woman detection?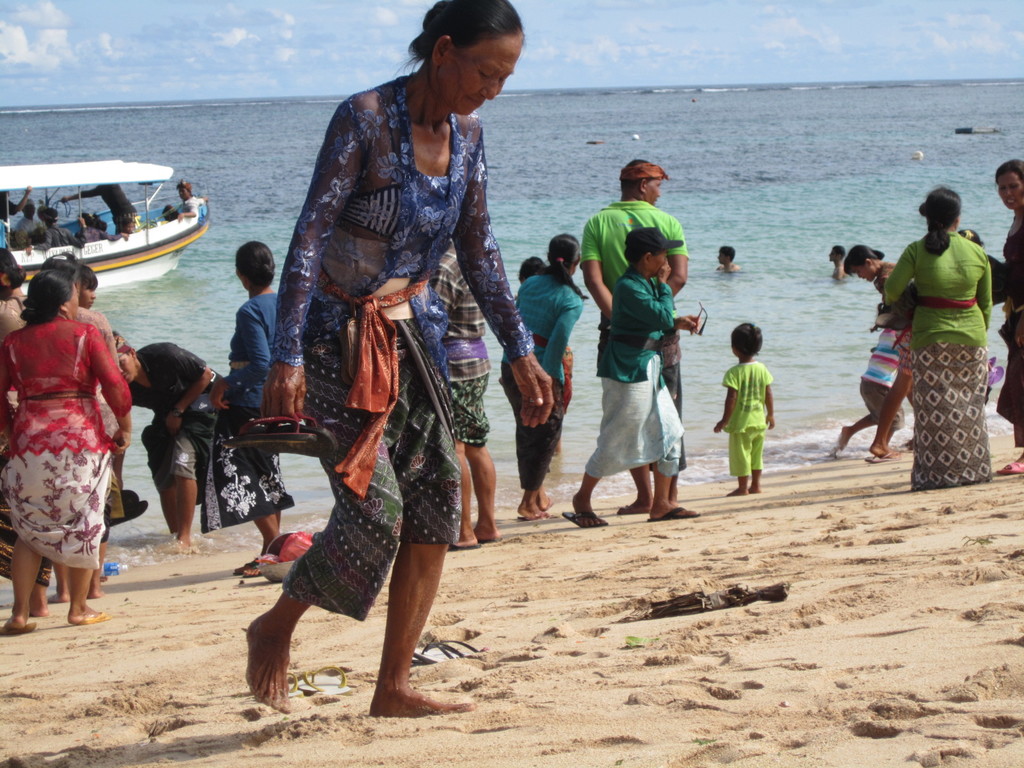
{"left": 500, "top": 234, "right": 591, "bottom": 523}
